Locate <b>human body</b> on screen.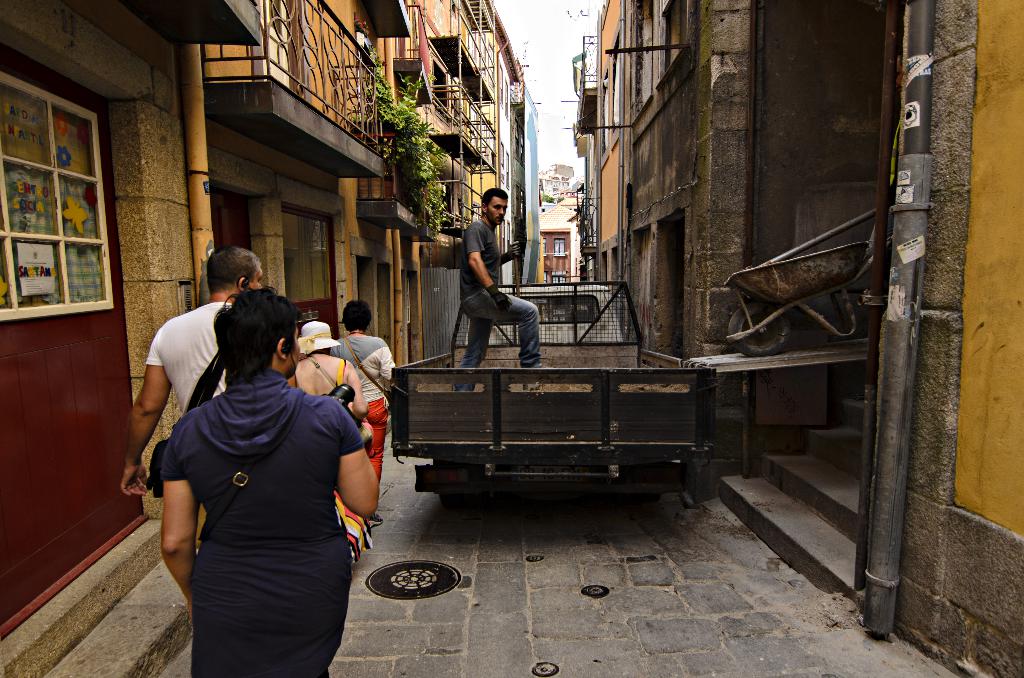
On screen at [342,305,397,482].
